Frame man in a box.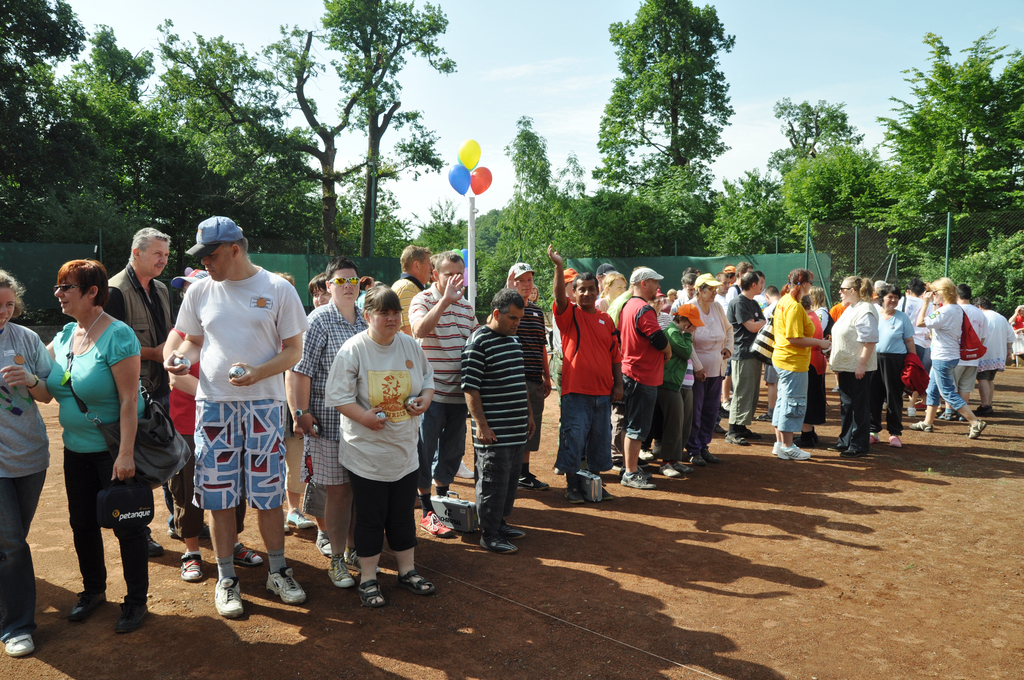
(404,245,485,539).
